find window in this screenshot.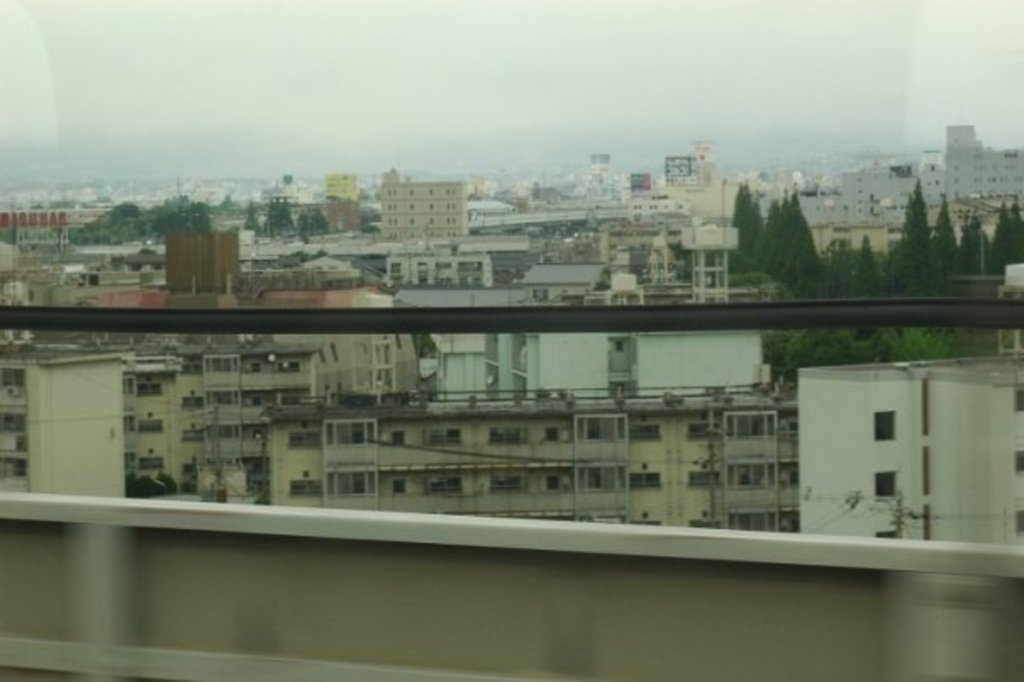
The bounding box for window is select_region(1014, 392, 1022, 411).
